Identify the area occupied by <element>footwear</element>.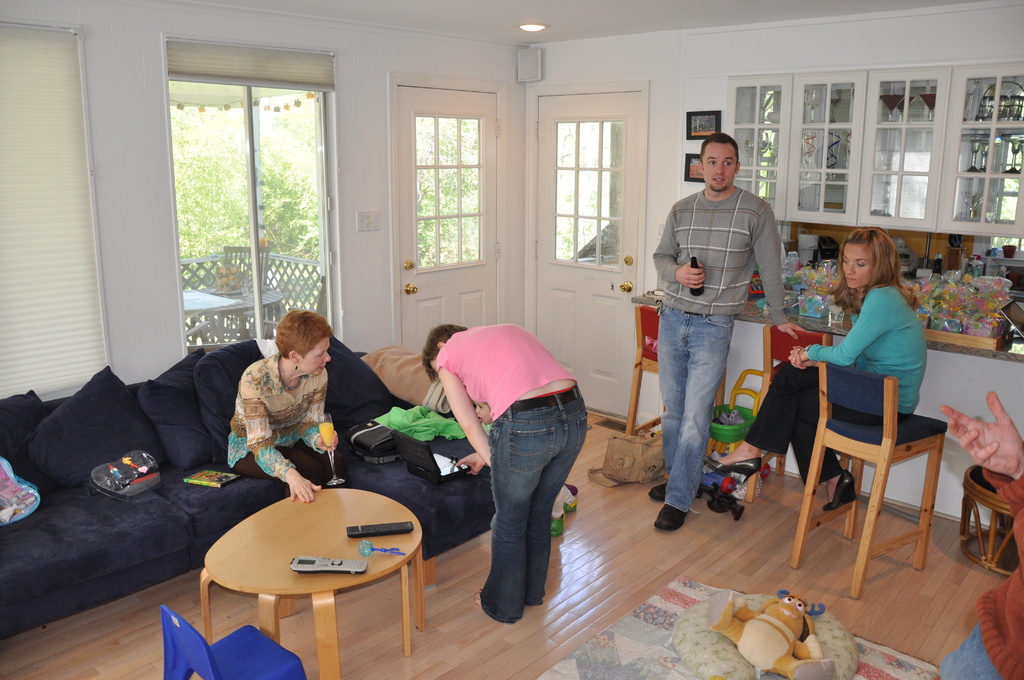
Area: l=707, t=489, r=737, b=509.
